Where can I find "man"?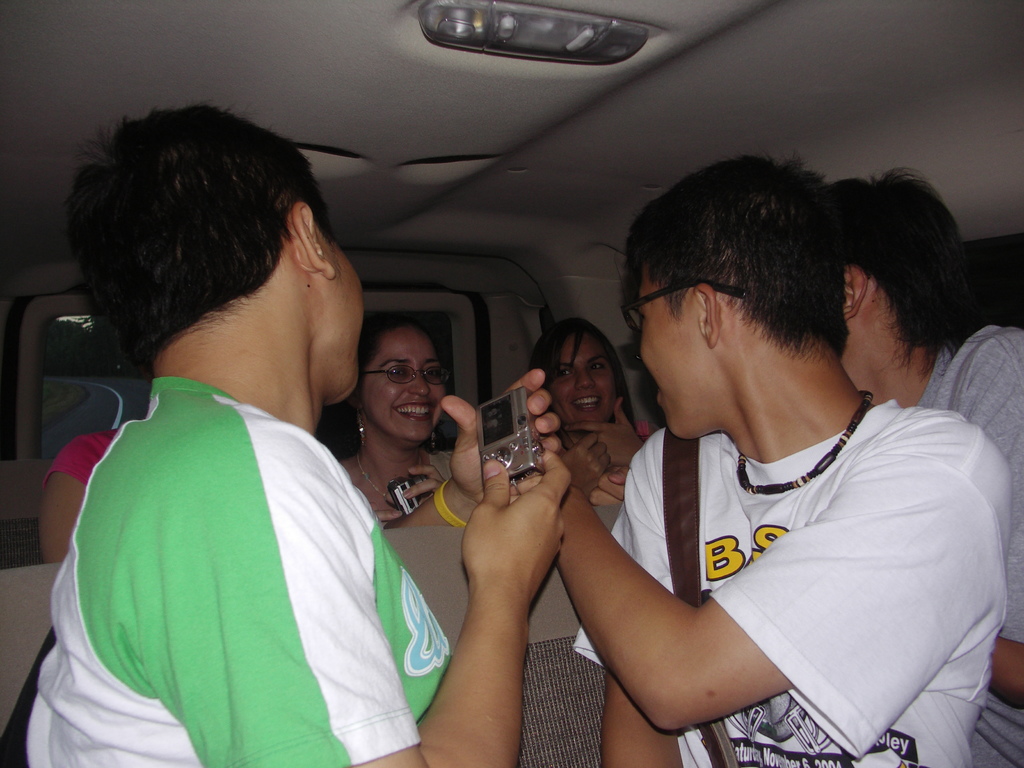
You can find it at l=831, t=159, r=1023, b=767.
